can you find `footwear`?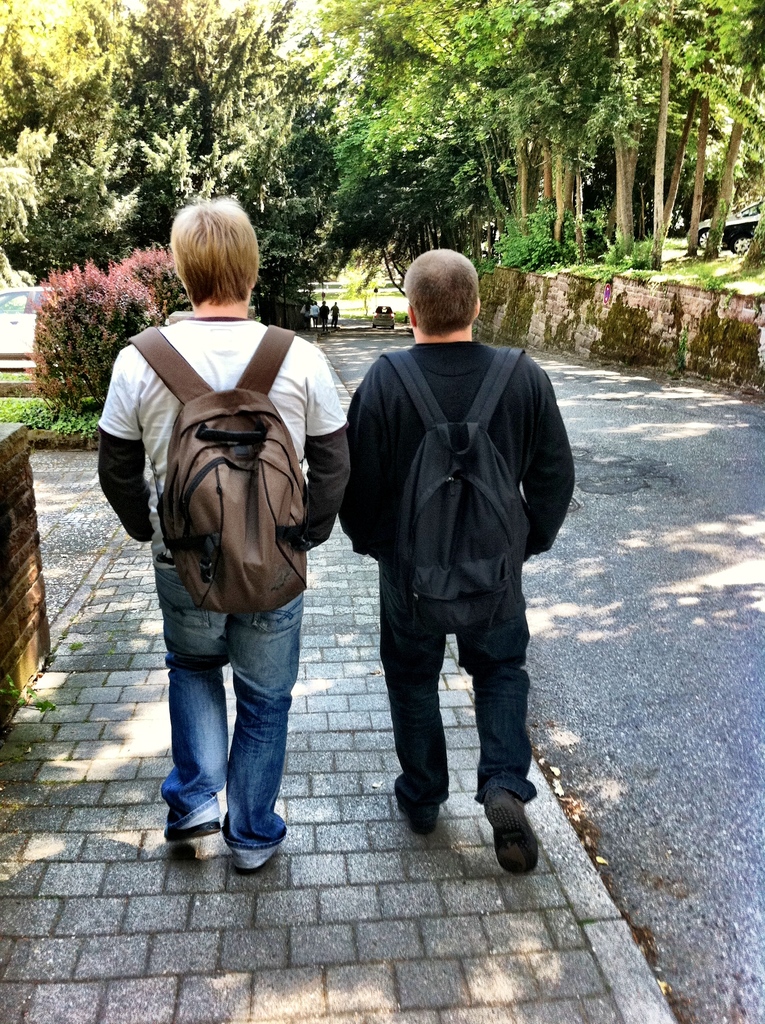
Yes, bounding box: [left=486, top=796, right=542, bottom=879].
